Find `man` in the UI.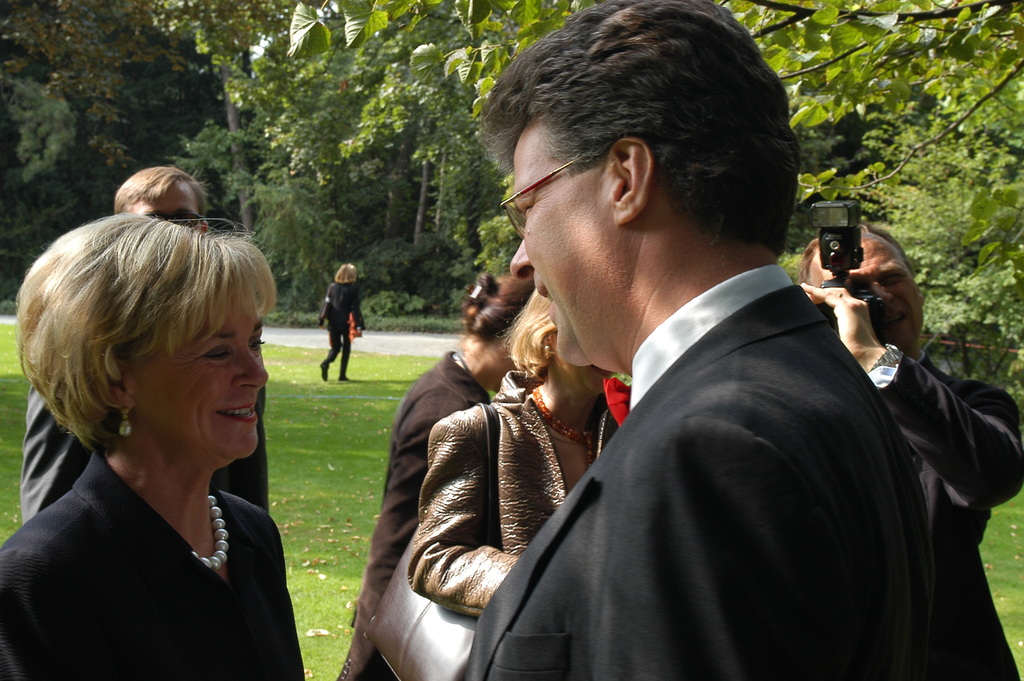
UI element at 799/224/1023/680.
